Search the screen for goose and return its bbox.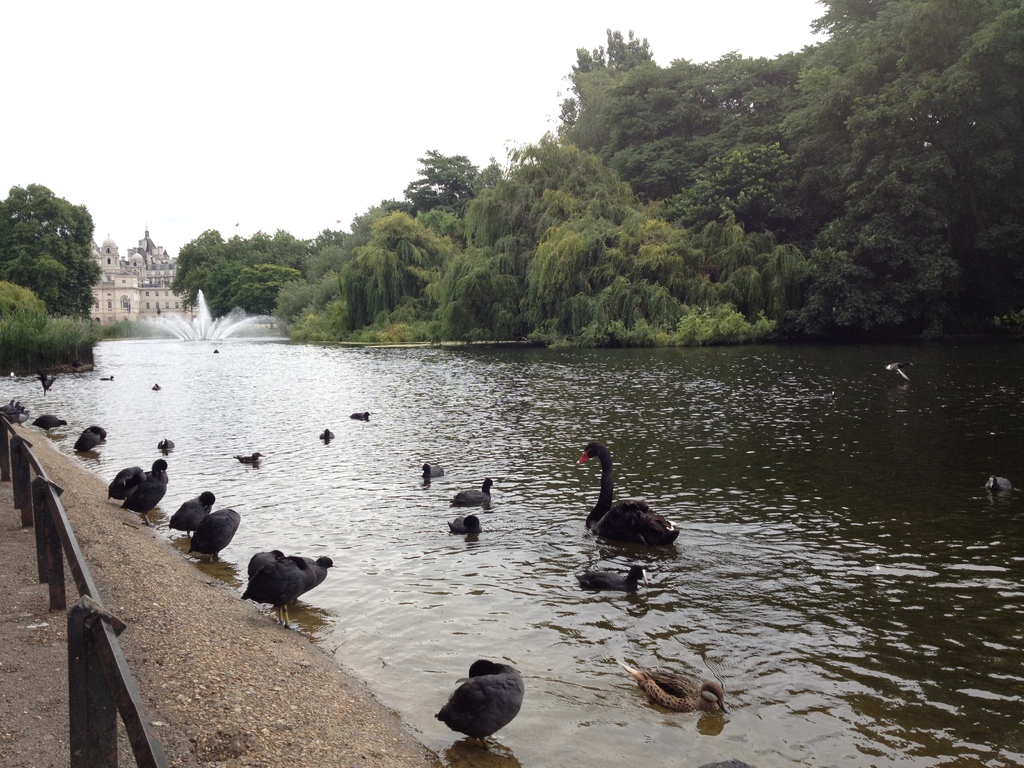
Found: [160, 436, 174, 452].
